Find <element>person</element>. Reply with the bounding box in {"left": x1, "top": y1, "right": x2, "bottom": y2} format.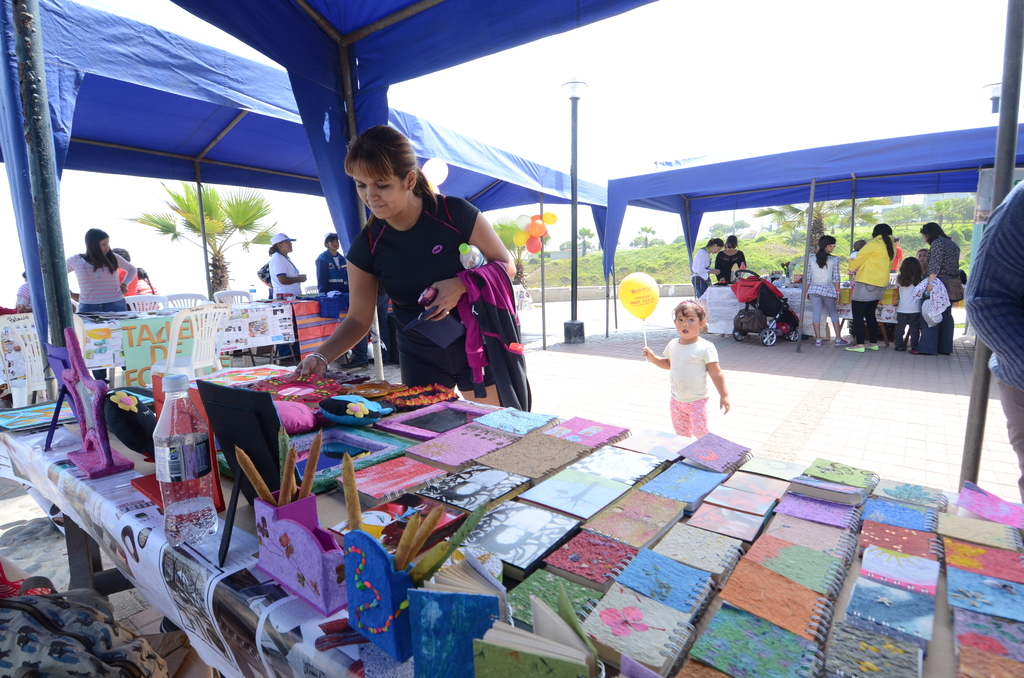
{"left": 684, "top": 232, "right": 730, "bottom": 291}.
